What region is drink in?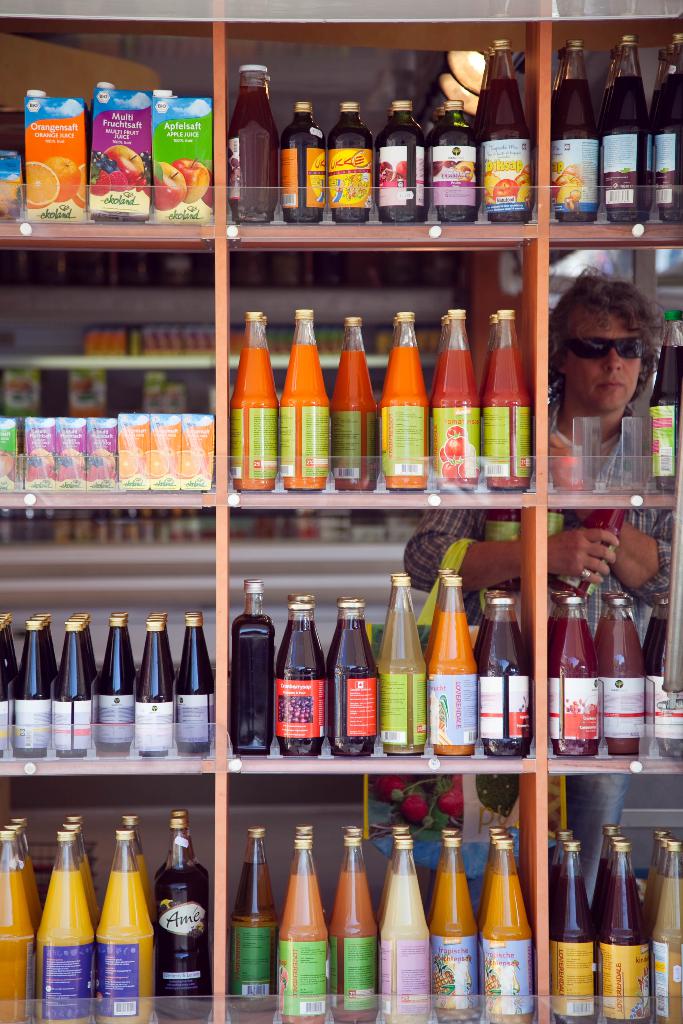
box=[173, 633, 220, 758].
